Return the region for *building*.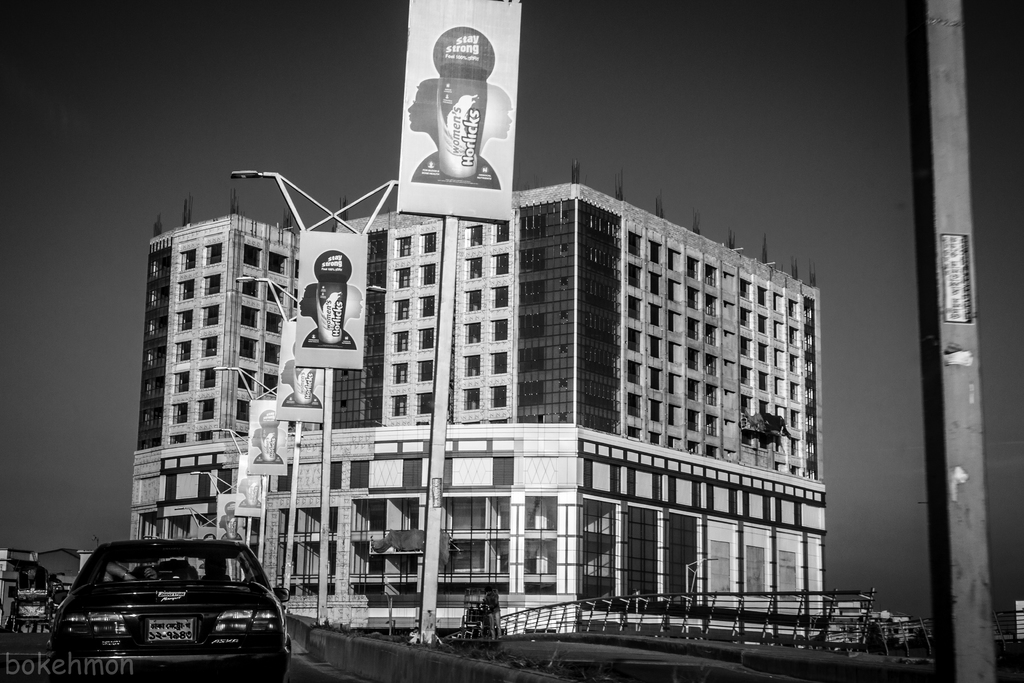
box=[129, 158, 821, 626].
